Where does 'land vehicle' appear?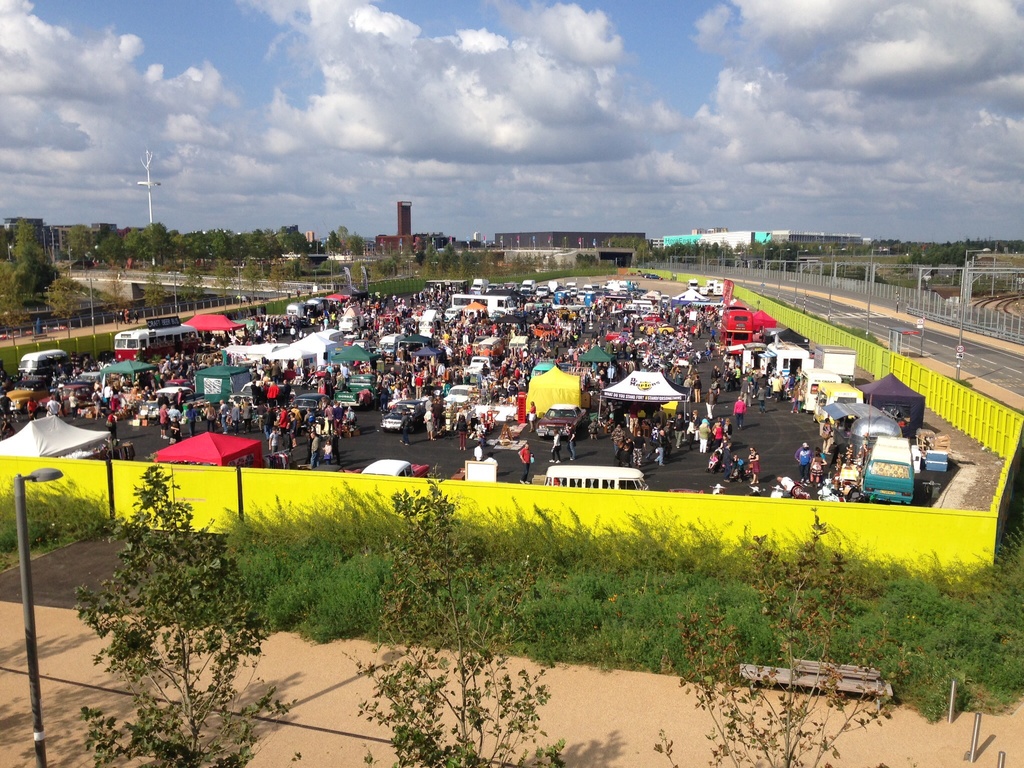
Appears at rect(415, 307, 445, 339).
